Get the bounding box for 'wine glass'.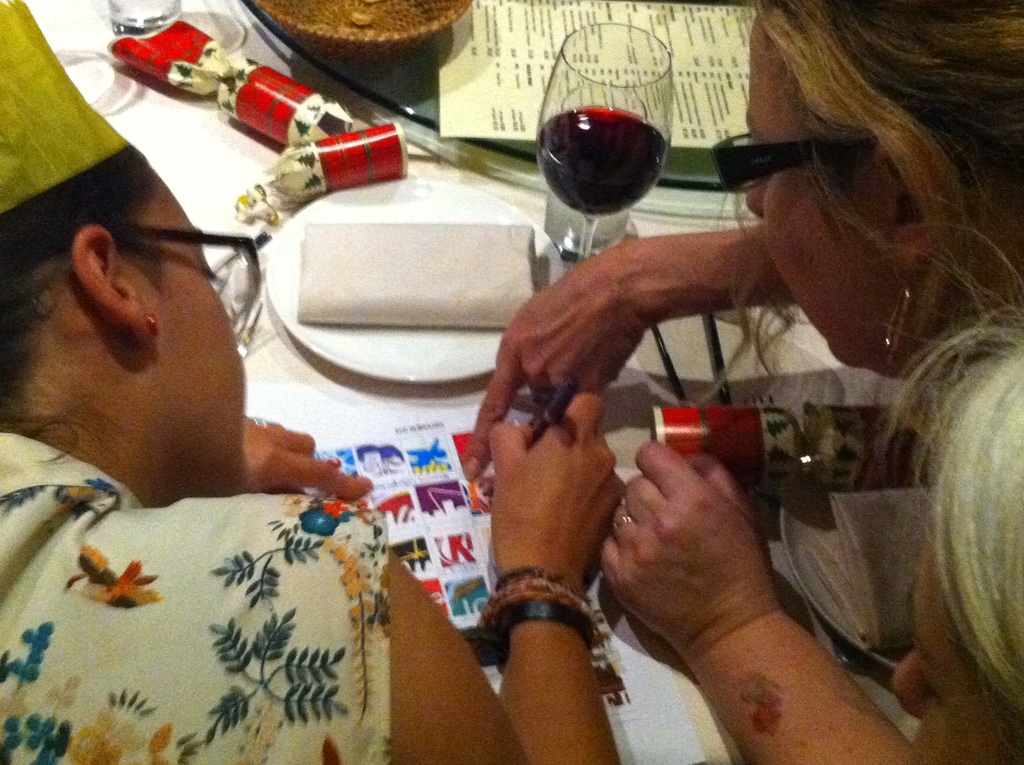
538/27/666/266.
